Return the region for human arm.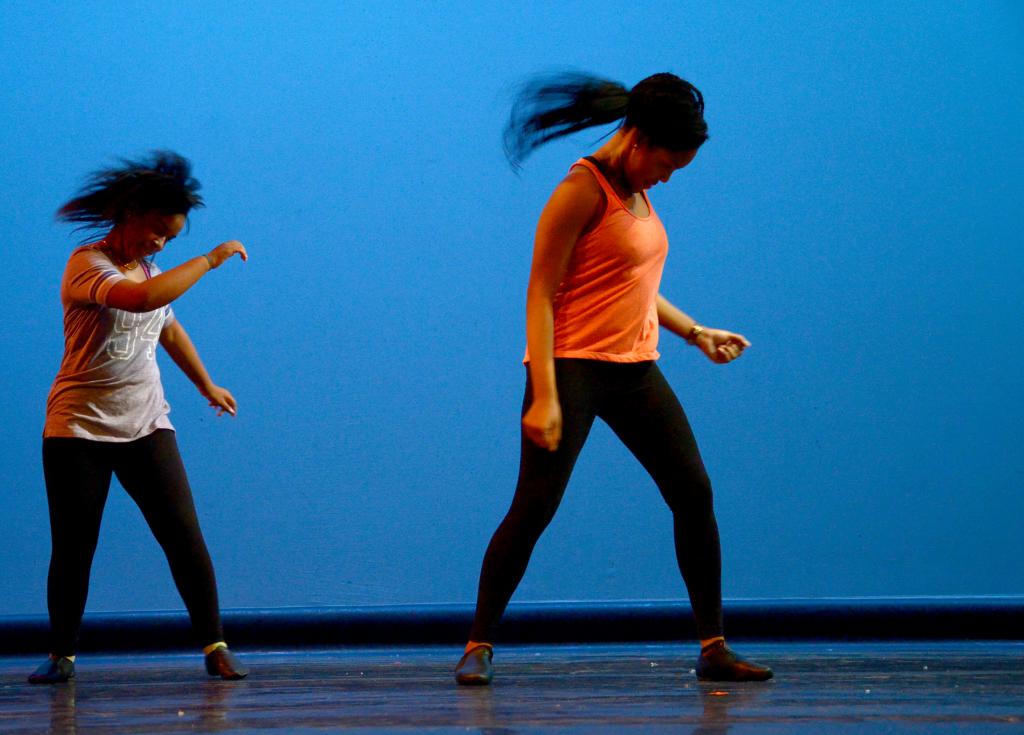
pyautogui.locateOnScreen(71, 239, 252, 315).
